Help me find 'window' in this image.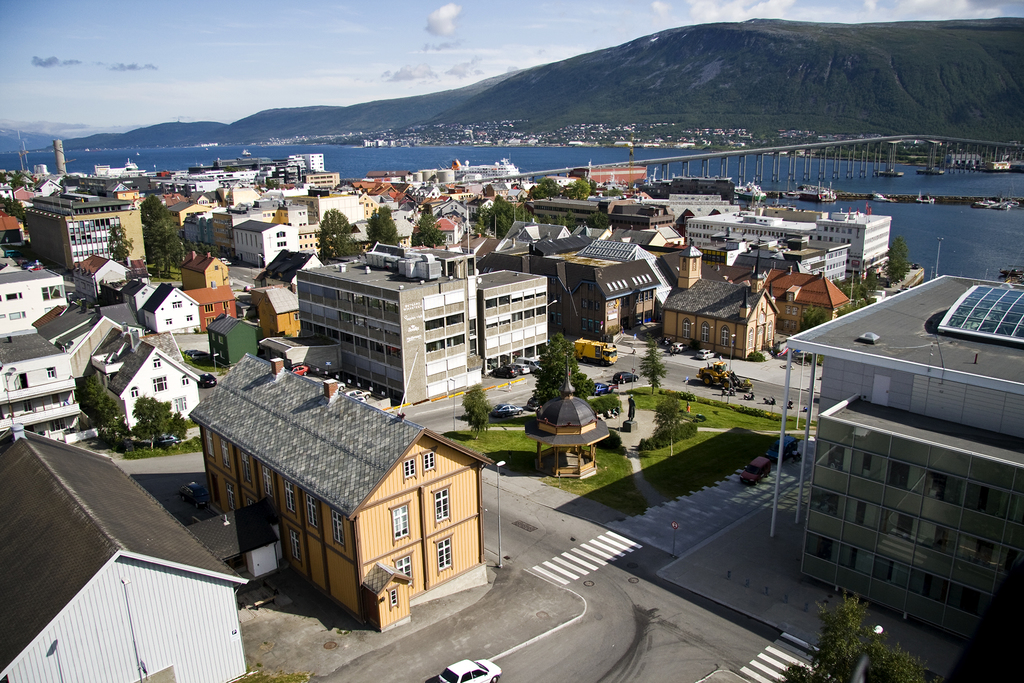
Found it: 171,299,182,309.
